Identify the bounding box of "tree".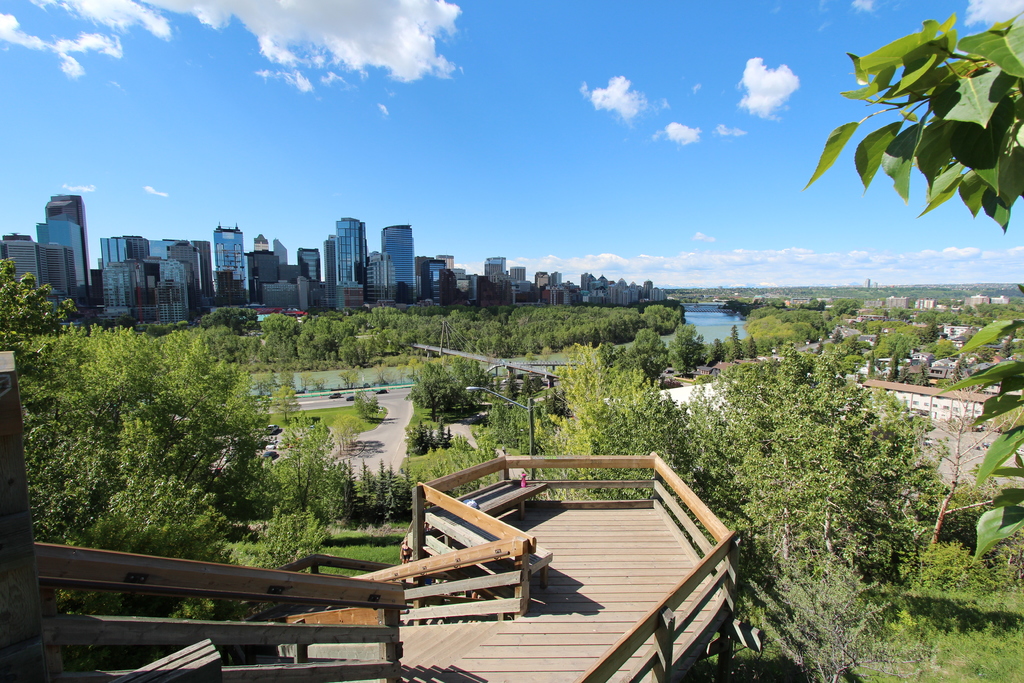
(x1=414, y1=350, x2=439, y2=413).
